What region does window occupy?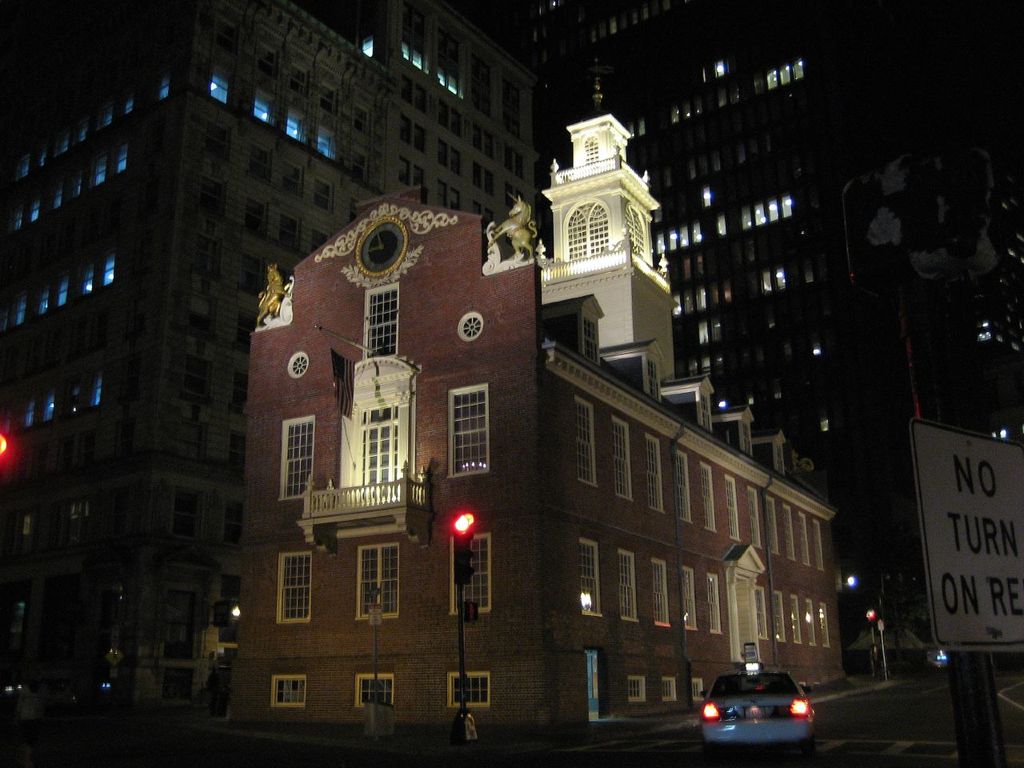
crop(351, 668, 399, 710).
